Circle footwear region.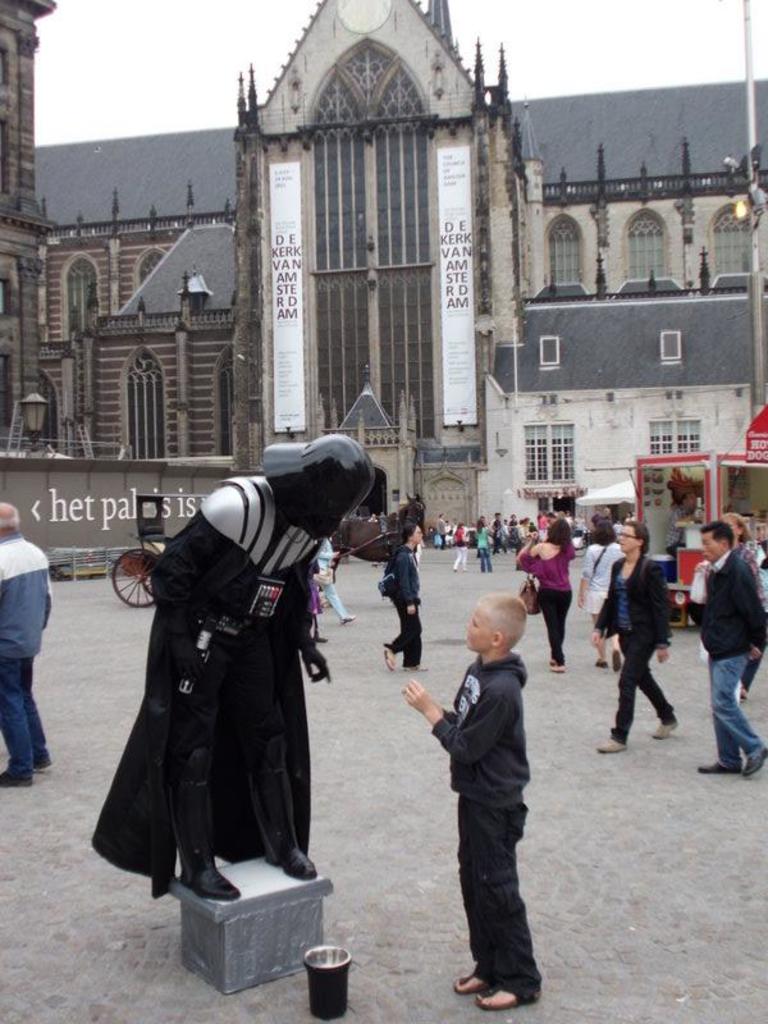
Region: (left=31, top=749, right=47, bottom=768).
